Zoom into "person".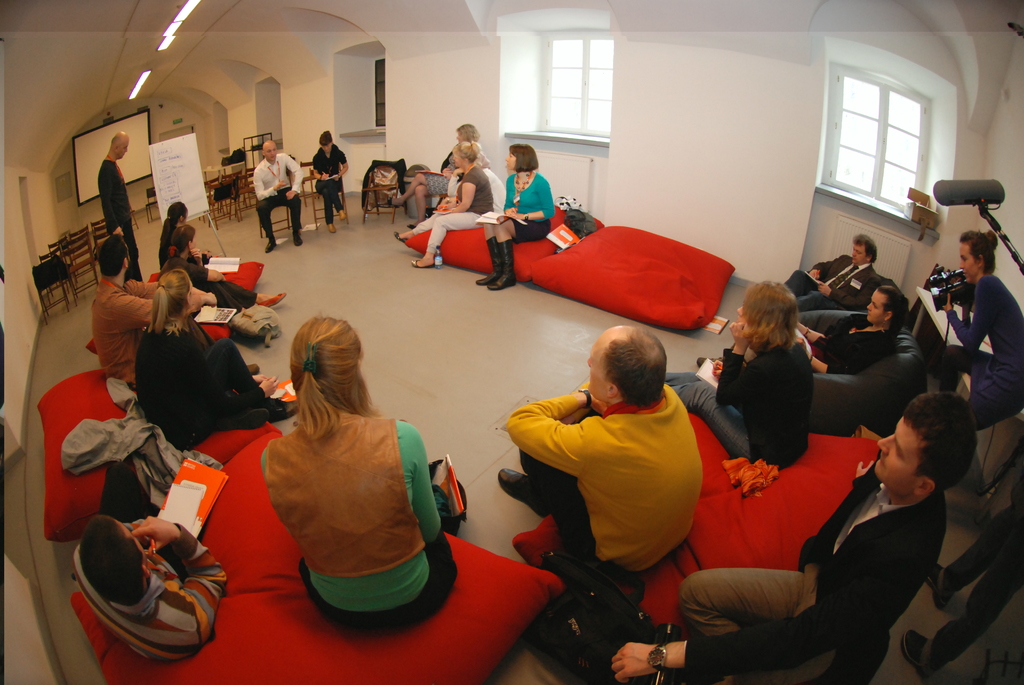
Zoom target: Rect(476, 139, 556, 292).
